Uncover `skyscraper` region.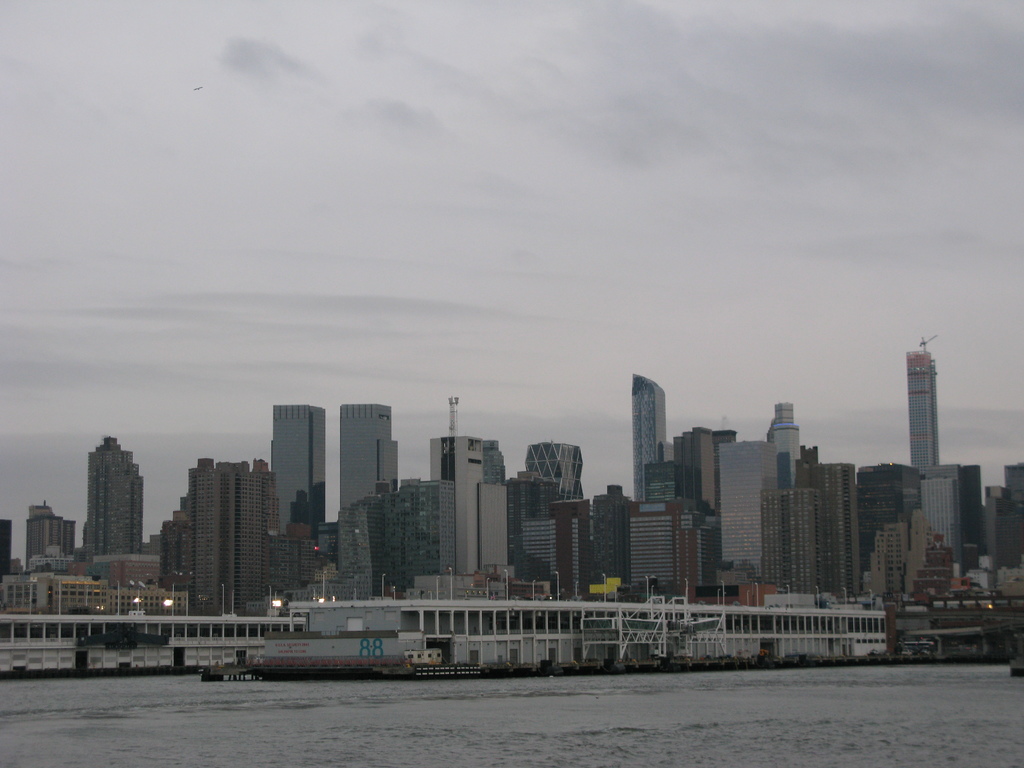
Uncovered: 332, 497, 415, 588.
